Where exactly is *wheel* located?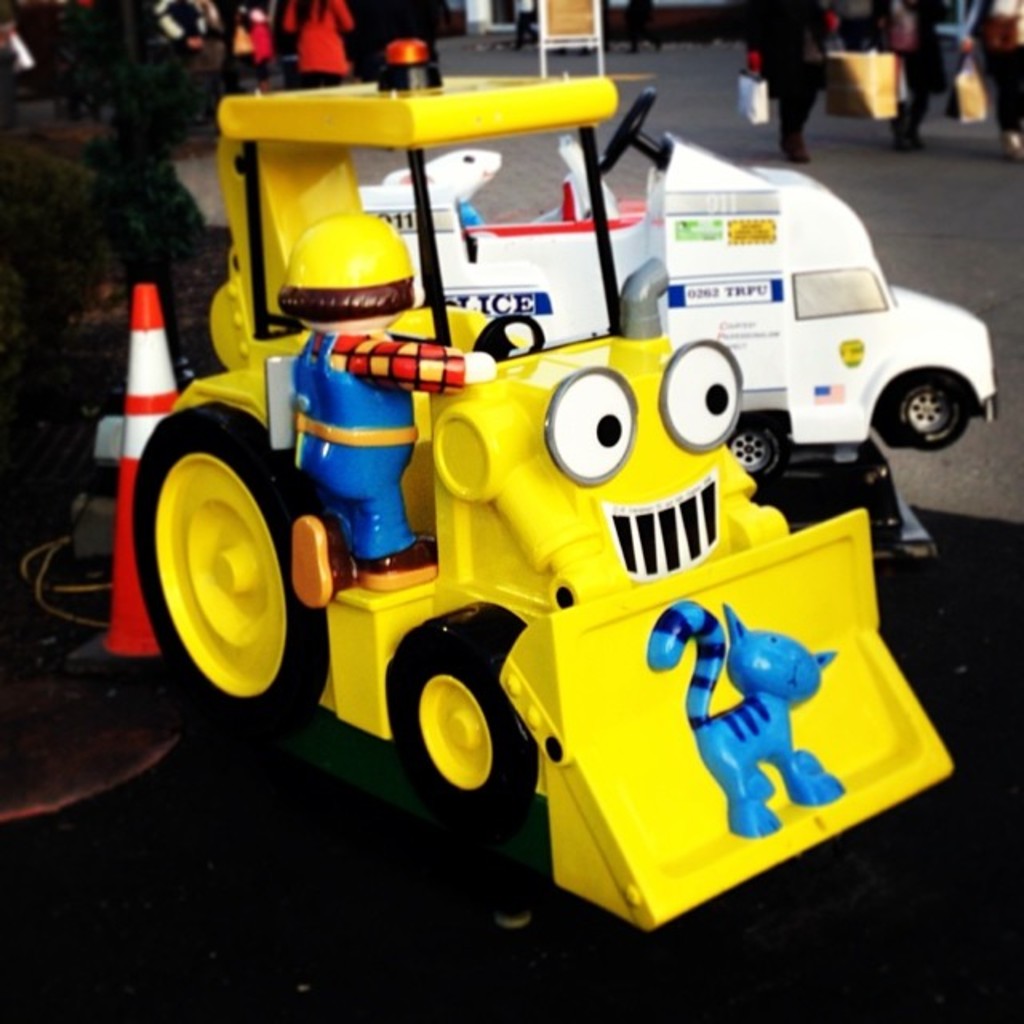
Its bounding box is box=[722, 422, 779, 478].
